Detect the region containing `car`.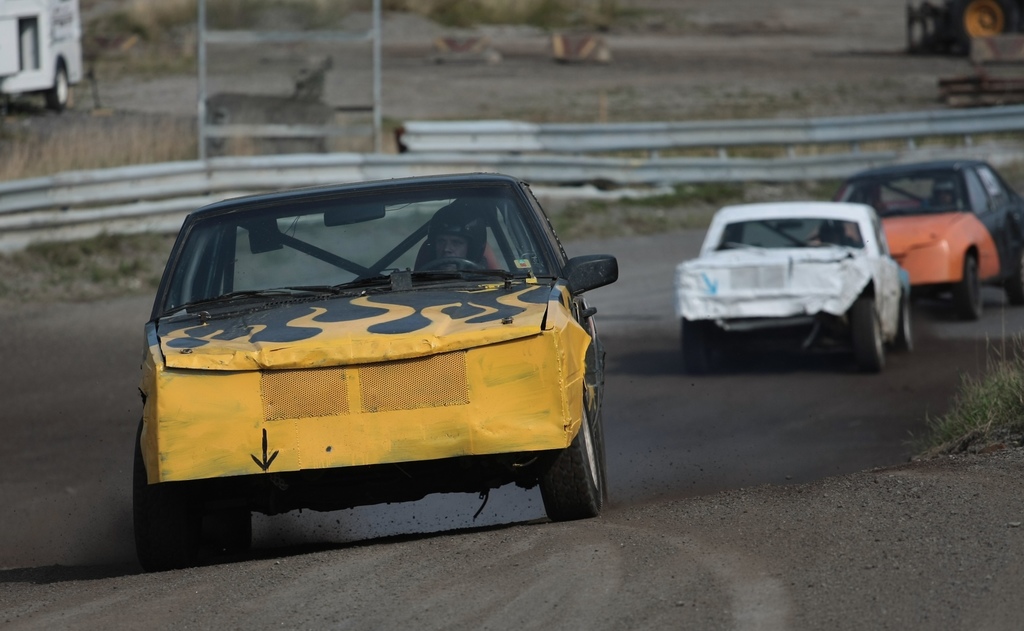
{"x1": 671, "y1": 200, "x2": 908, "y2": 375}.
